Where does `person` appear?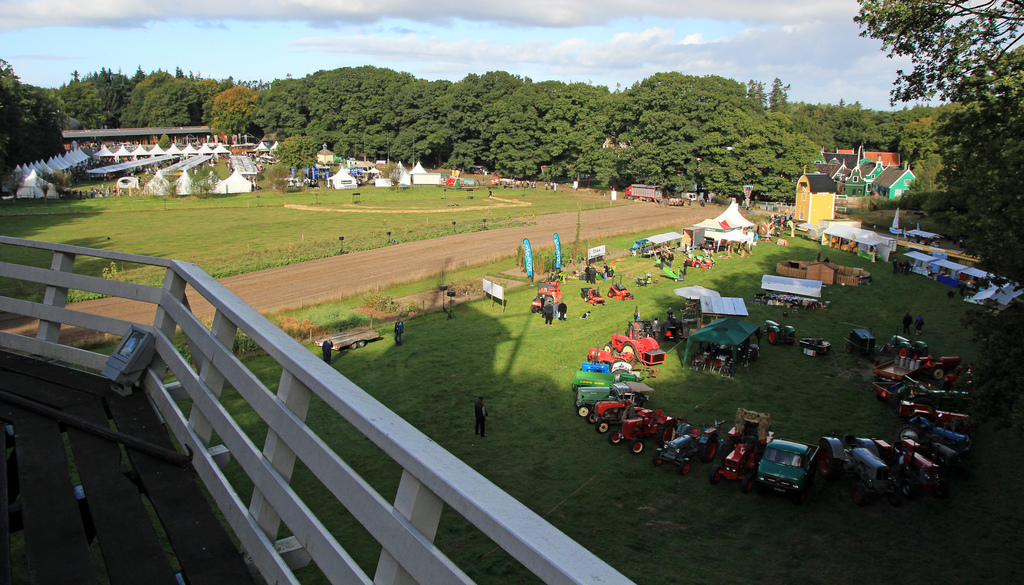
Appears at 543,298,548,306.
